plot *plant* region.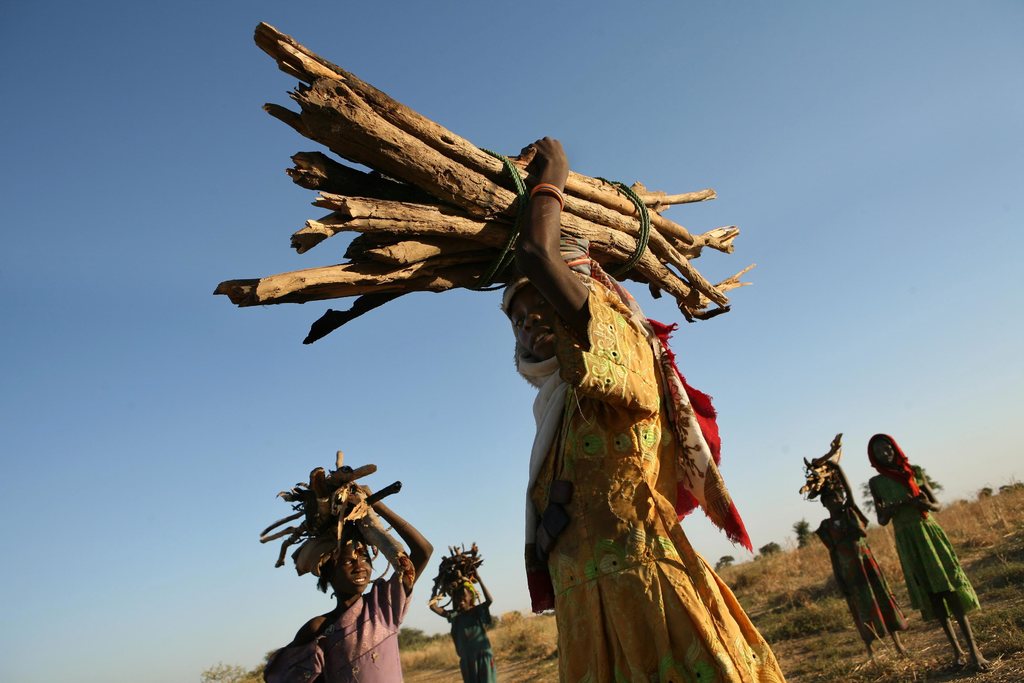
Plotted at (400,613,557,670).
